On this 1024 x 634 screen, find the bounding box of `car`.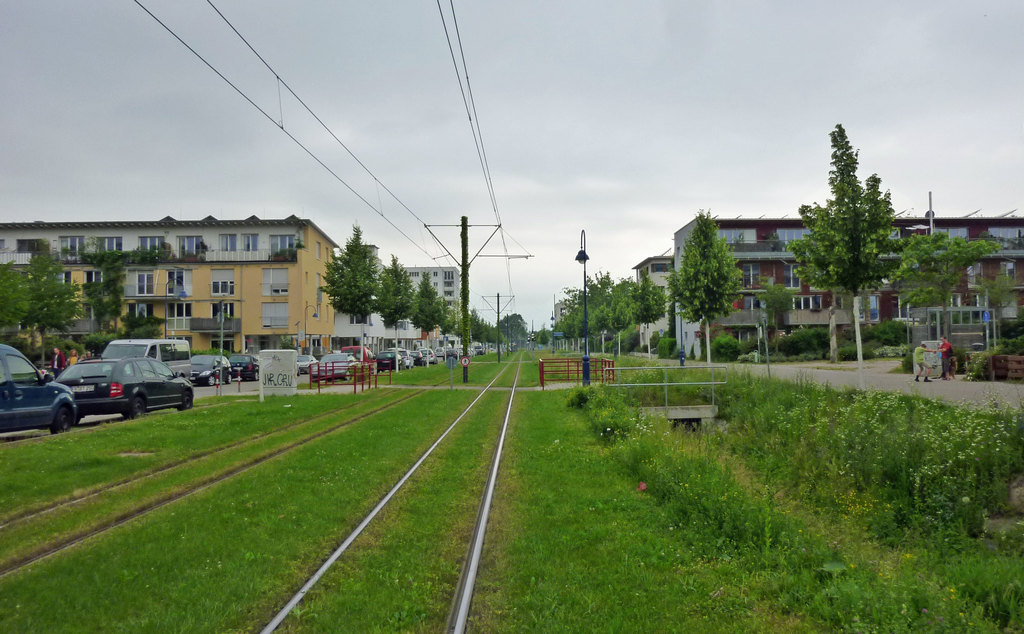
Bounding box: {"x1": 232, "y1": 353, "x2": 259, "y2": 380}.
